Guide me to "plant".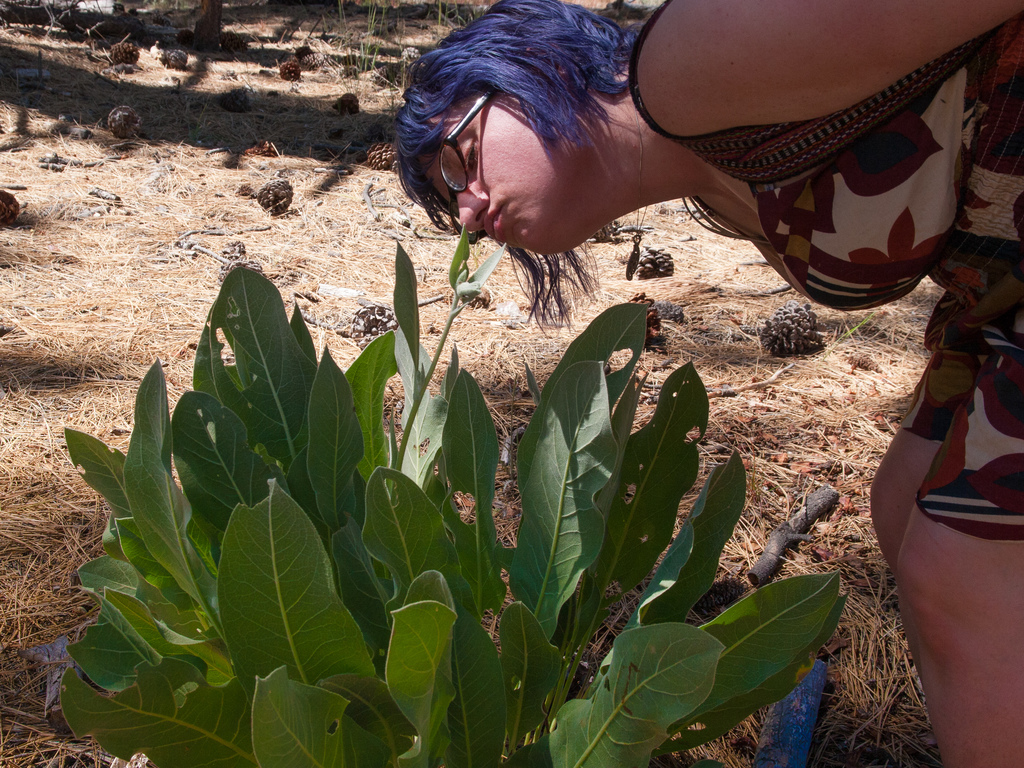
Guidance: x1=332, y1=87, x2=365, y2=110.
